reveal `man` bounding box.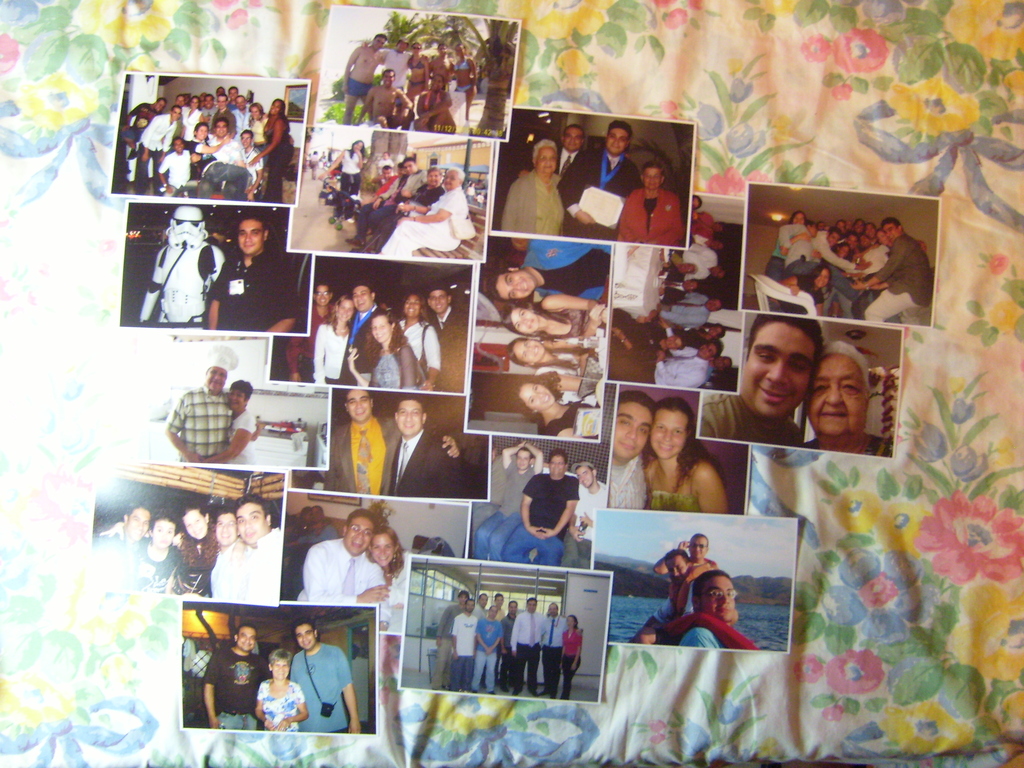
Revealed: <bbox>474, 441, 545, 560</bbox>.
